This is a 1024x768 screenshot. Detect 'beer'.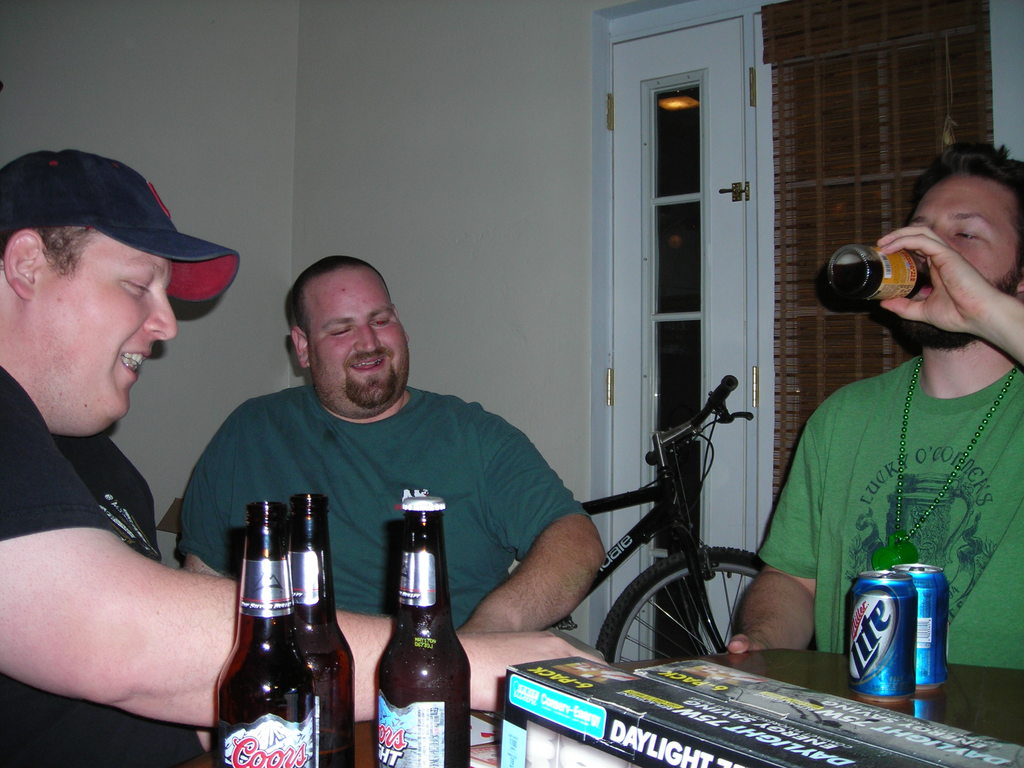
bbox(212, 504, 318, 767).
